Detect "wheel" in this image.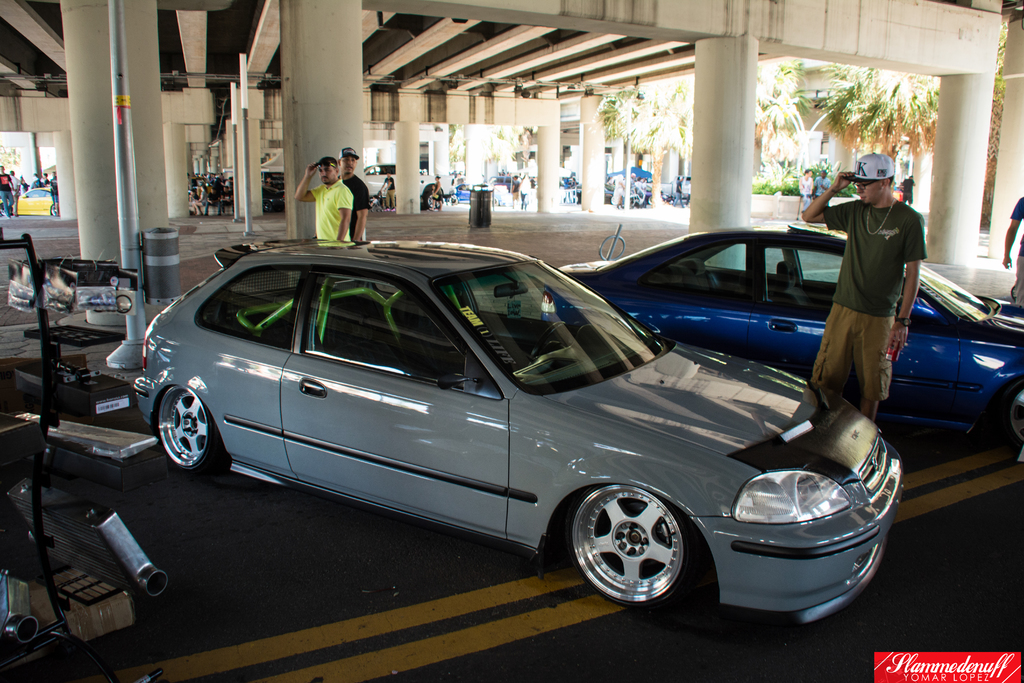
Detection: x1=47, y1=204, x2=59, y2=215.
